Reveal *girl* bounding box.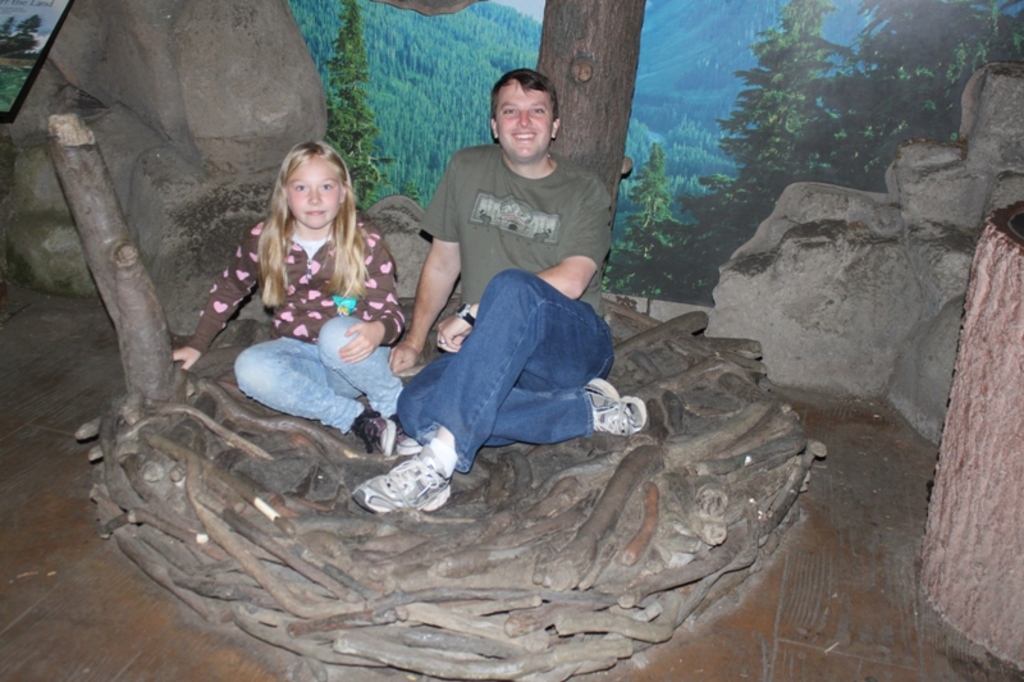
Revealed: bbox(174, 139, 424, 458).
